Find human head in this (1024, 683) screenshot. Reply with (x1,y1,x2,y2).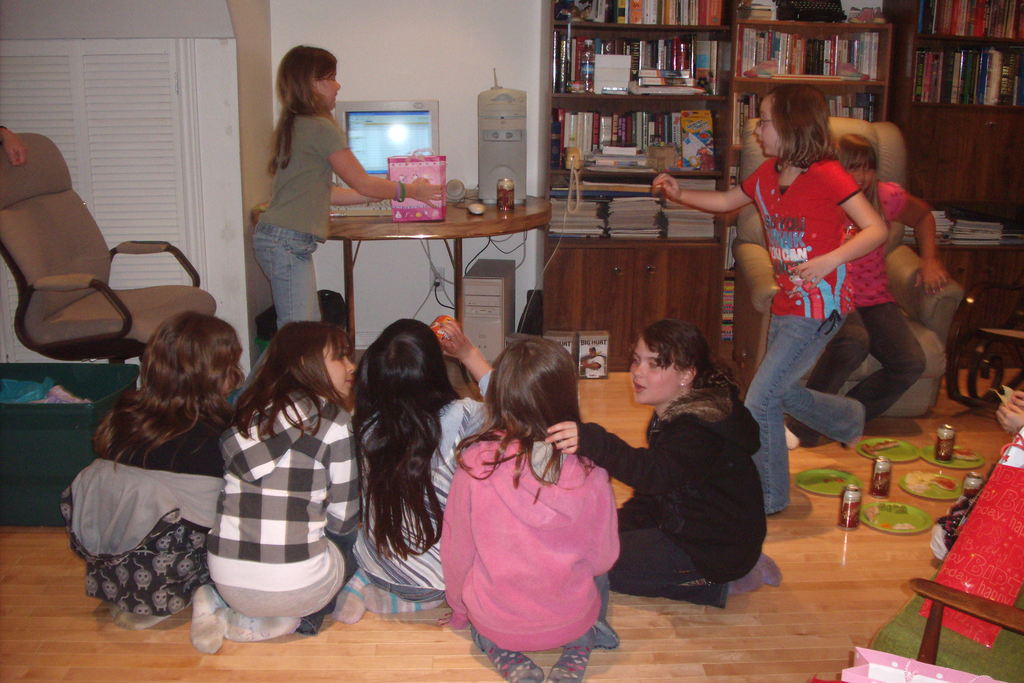
(365,315,443,441).
